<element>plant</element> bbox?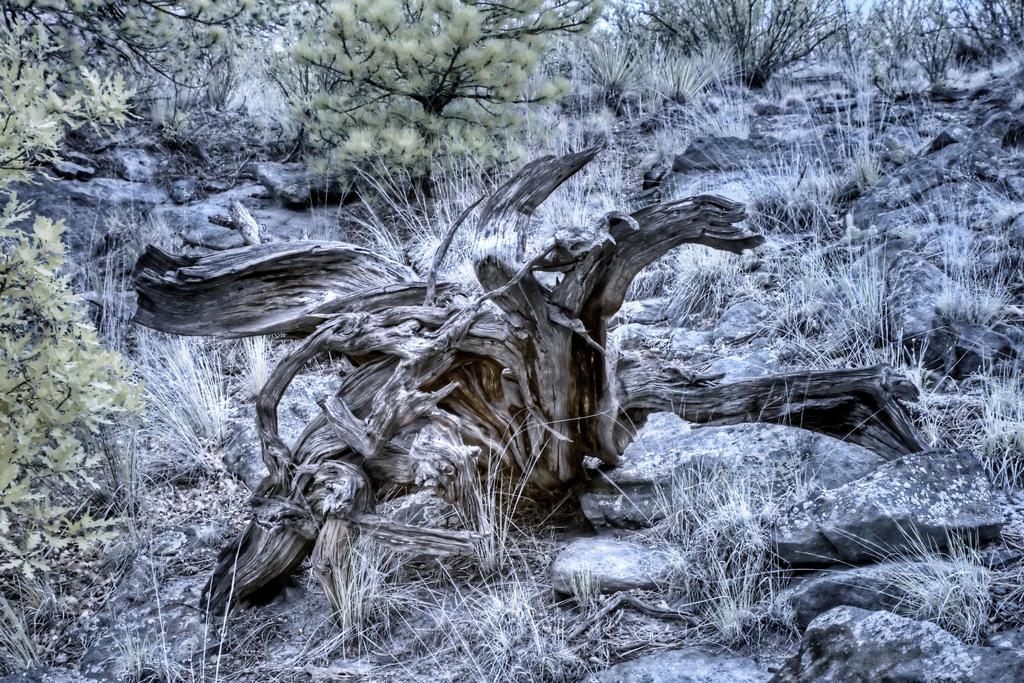
l=584, t=33, r=740, b=115
